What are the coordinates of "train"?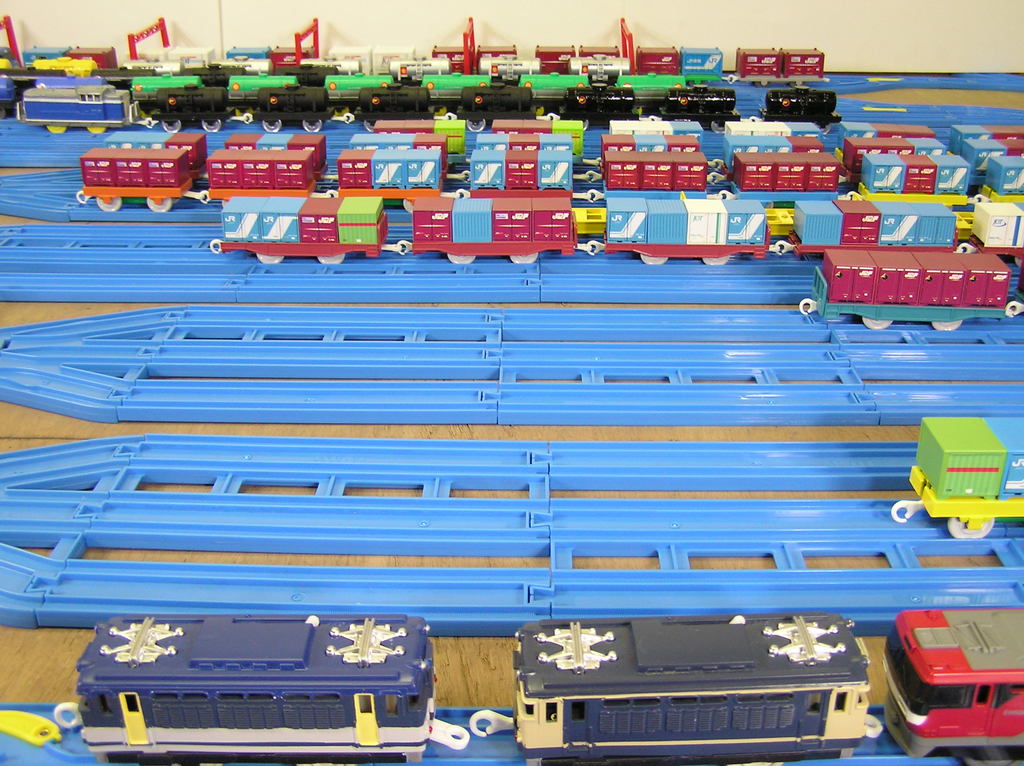
bbox=[892, 413, 1023, 539].
